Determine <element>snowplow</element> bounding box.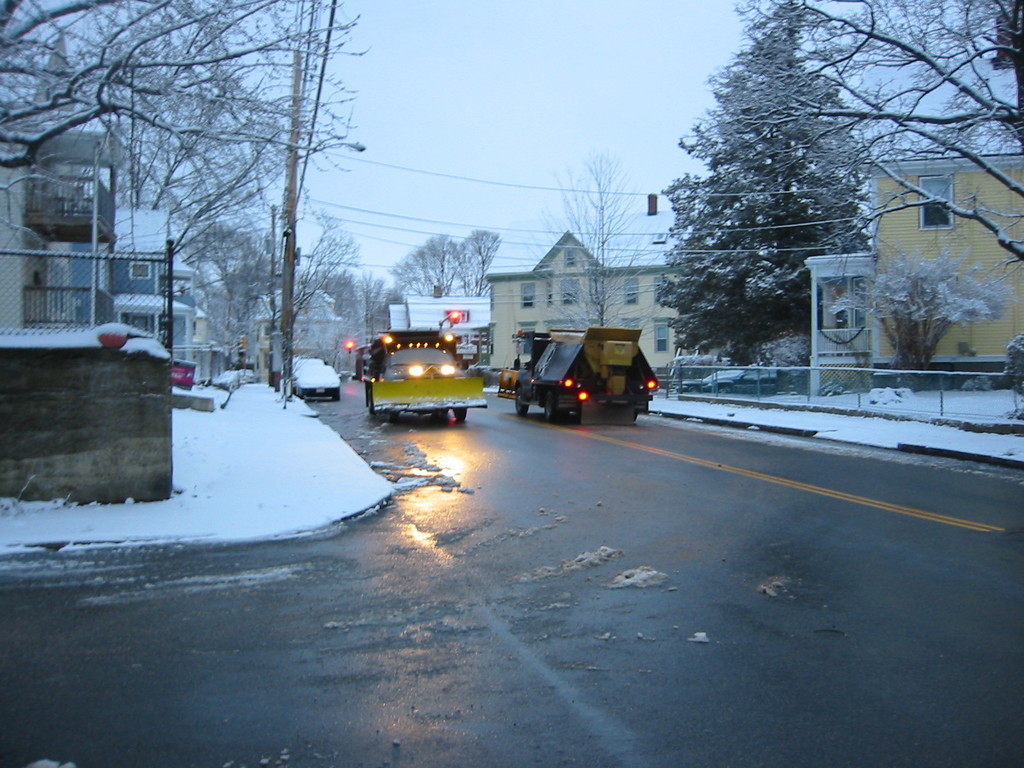
Determined: (494,326,664,426).
